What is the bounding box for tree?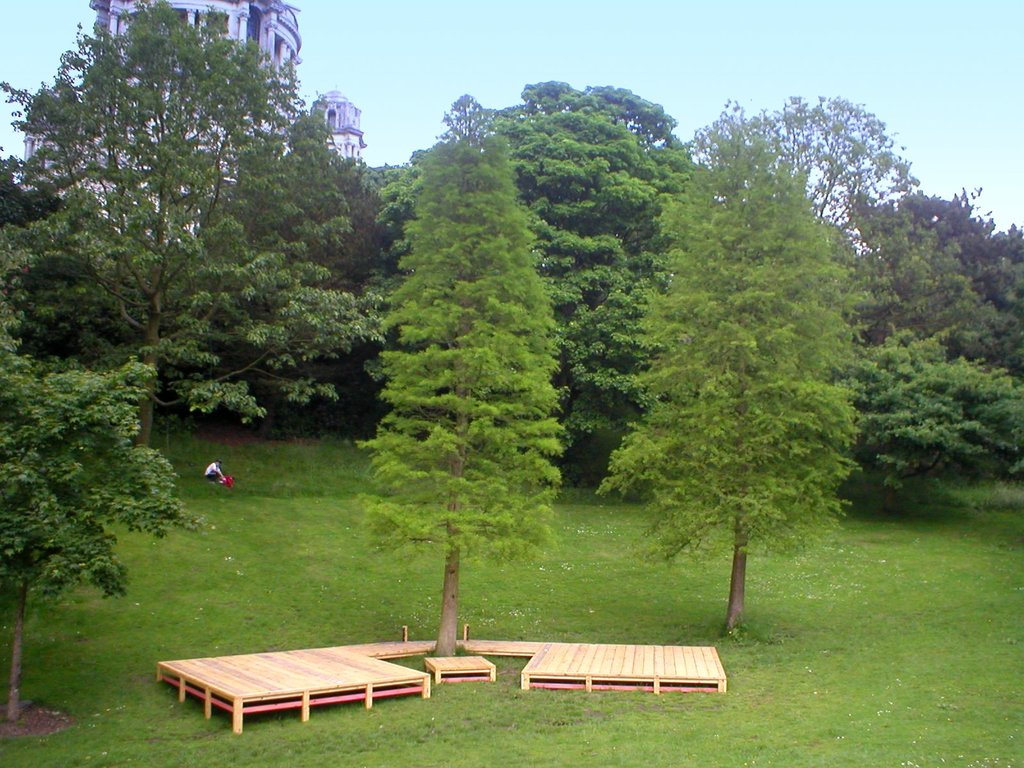
locate(360, 99, 568, 655).
